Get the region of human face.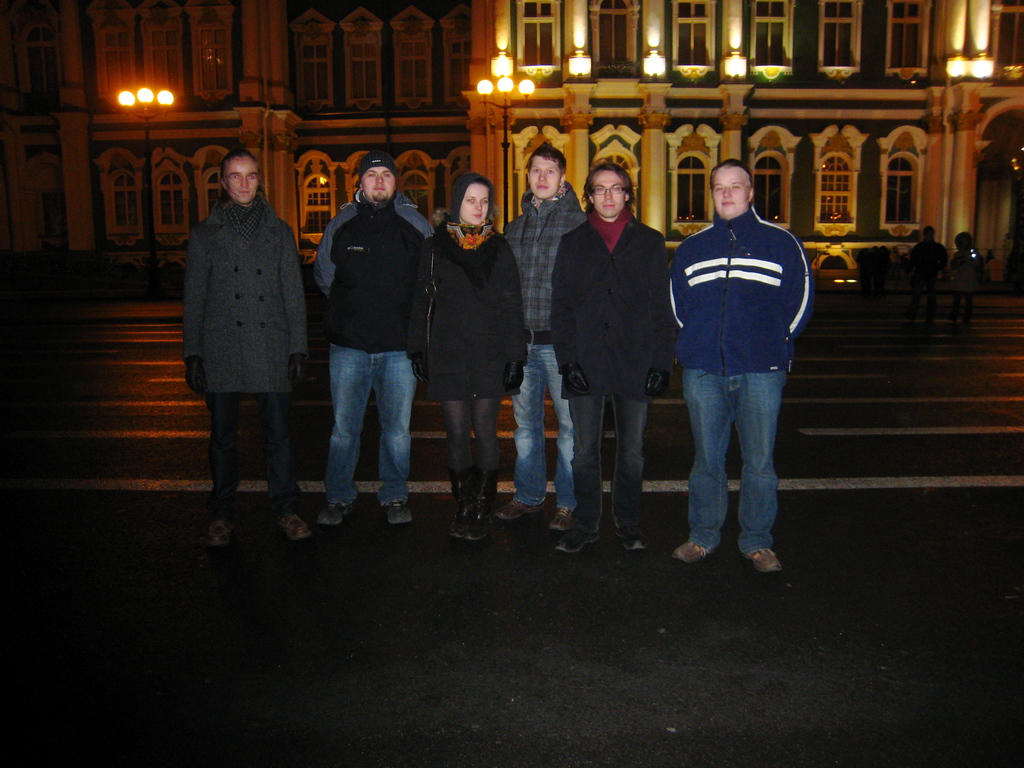
{"left": 529, "top": 156, "right": 560, "bottom": 198}.
